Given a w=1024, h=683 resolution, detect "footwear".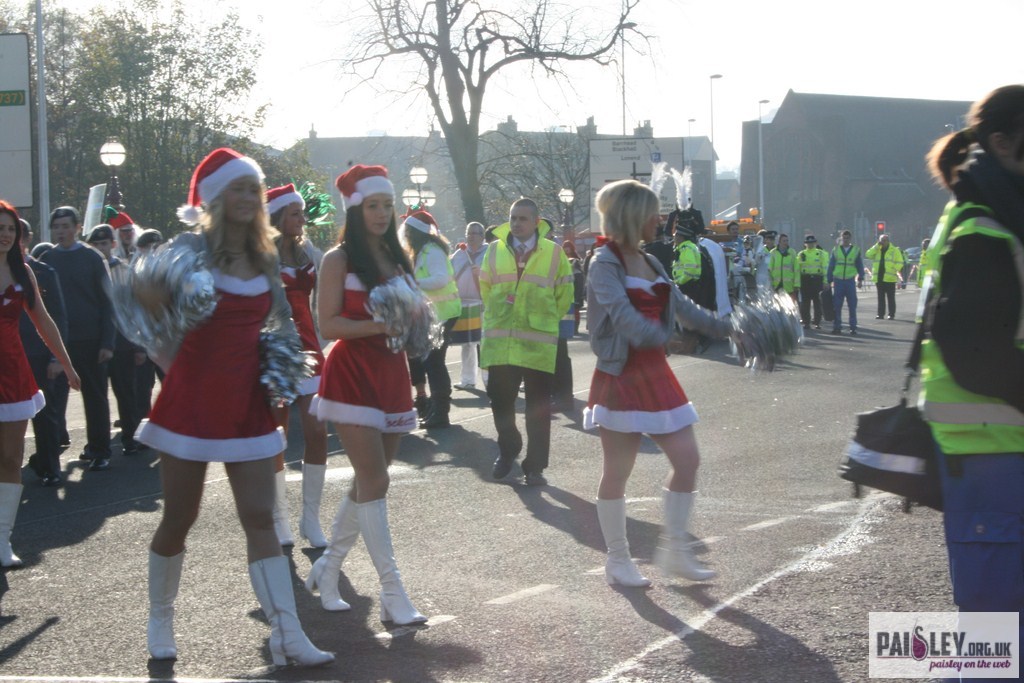
box=[524, 467, 550, 484].
